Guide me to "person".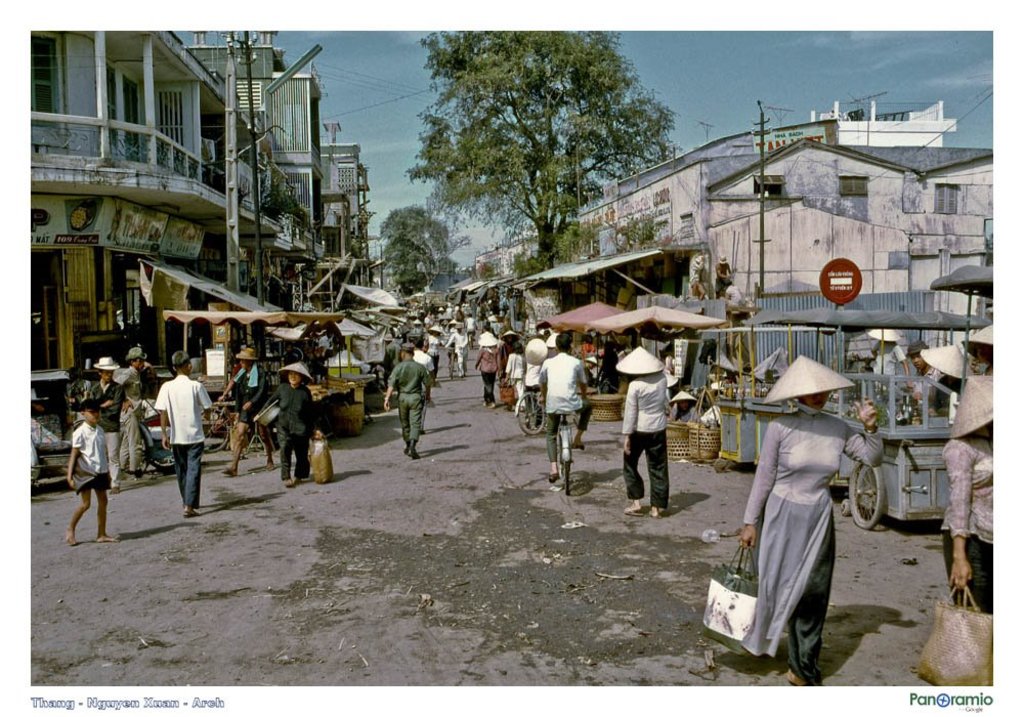
Guidance: l=85, t=350, r=125, b=495.
